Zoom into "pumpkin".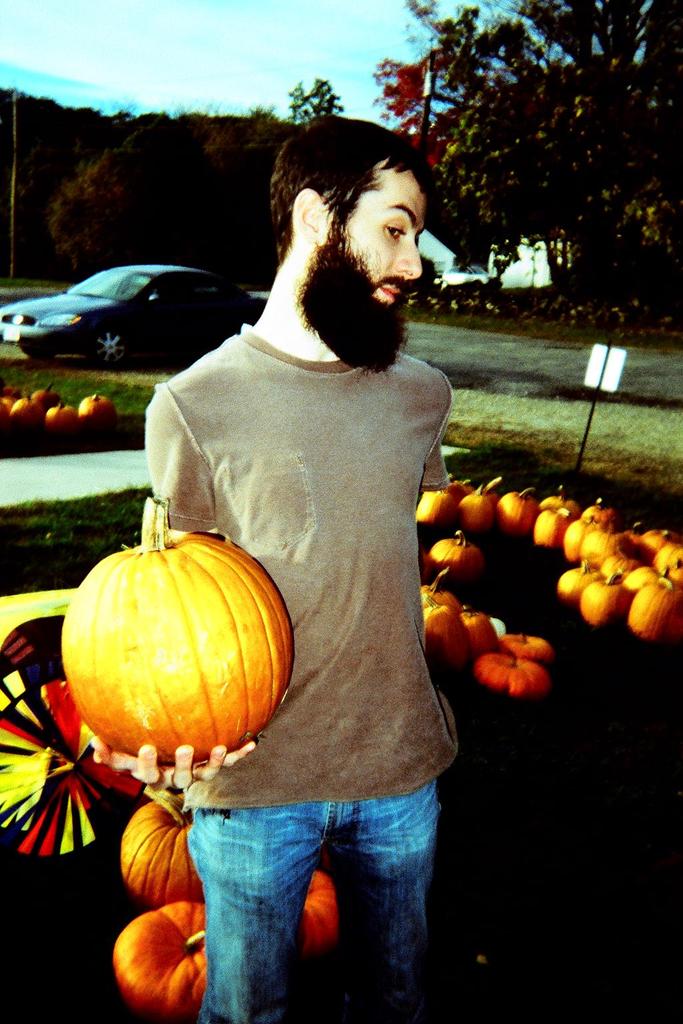
Zoom target: 304:867:337:951.
